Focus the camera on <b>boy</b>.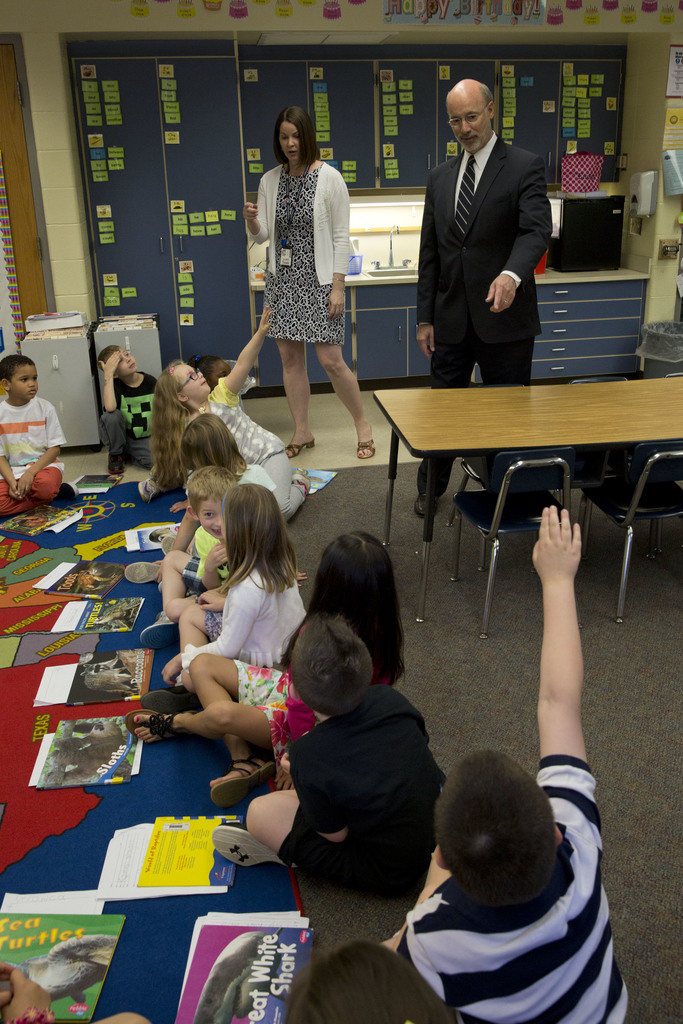
Focus region: 99:340:155:482.
